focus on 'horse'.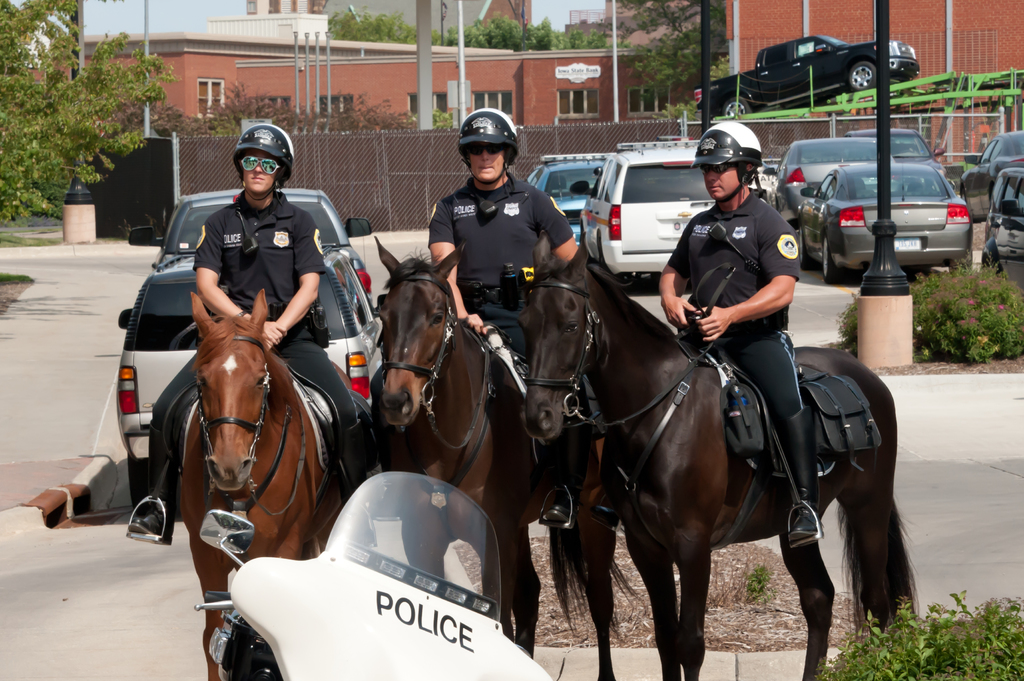
Focused at region(175, 291, 345, 680).
